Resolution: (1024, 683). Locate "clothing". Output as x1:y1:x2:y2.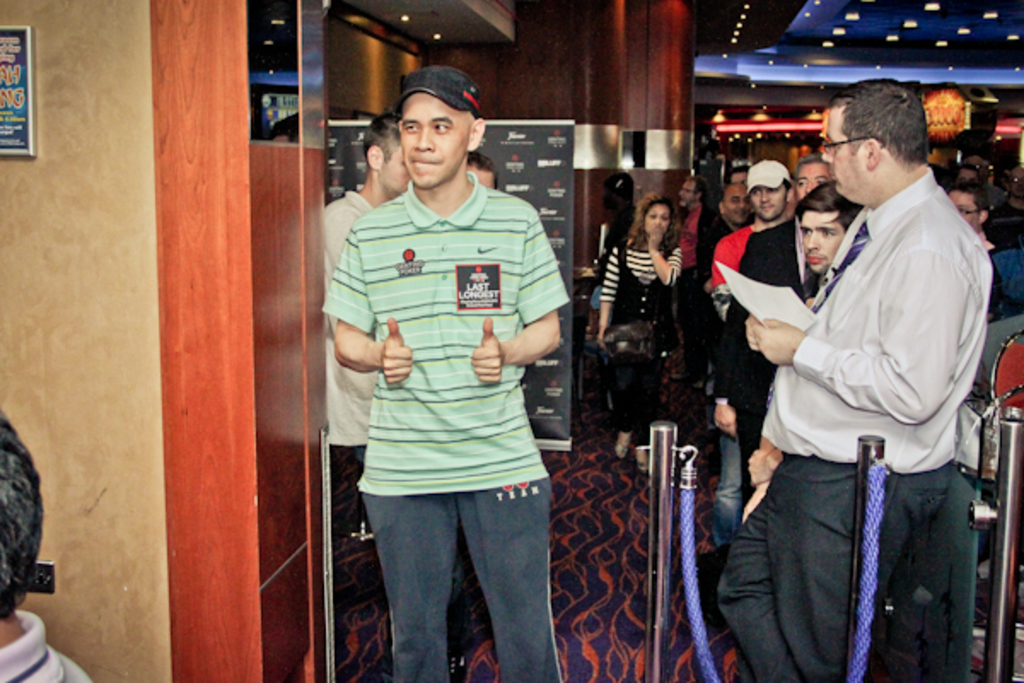
594:157:1022:674.
